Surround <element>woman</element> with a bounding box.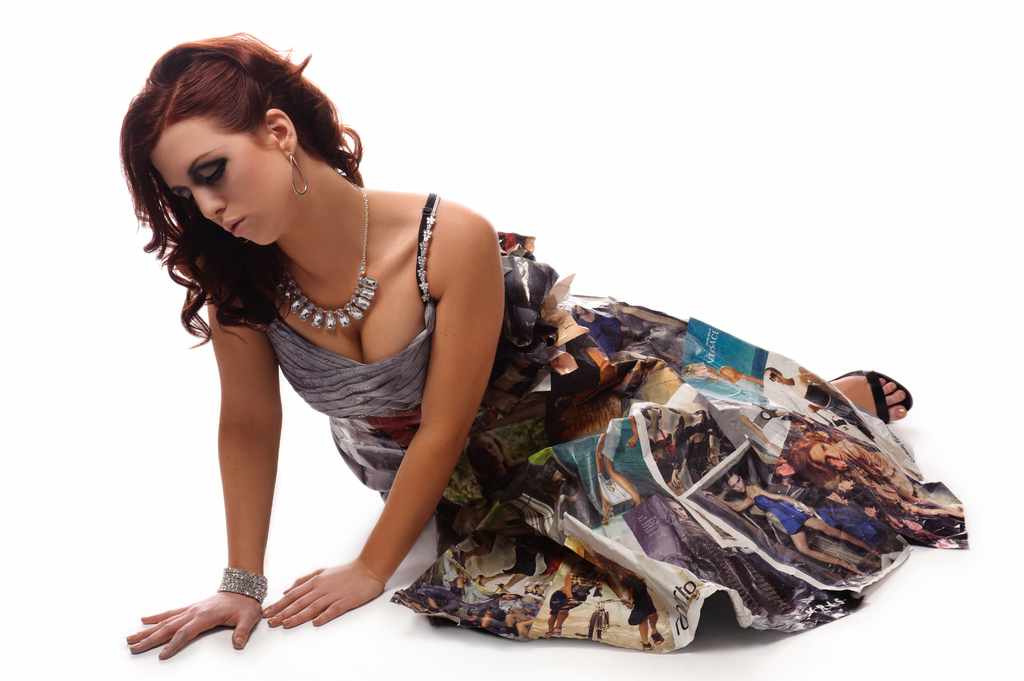
x1=172, y1=30, x2=803, y2=671.
